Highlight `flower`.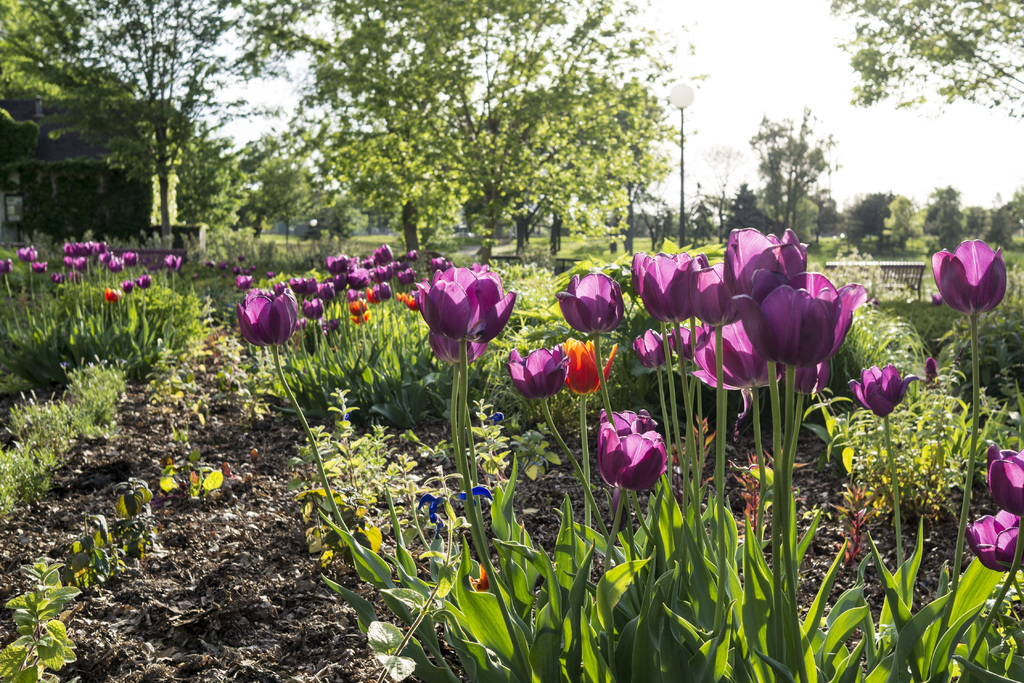
Highlighted region: {"left": 559, "top": 341, "right": 621, "bottom": 393}.
